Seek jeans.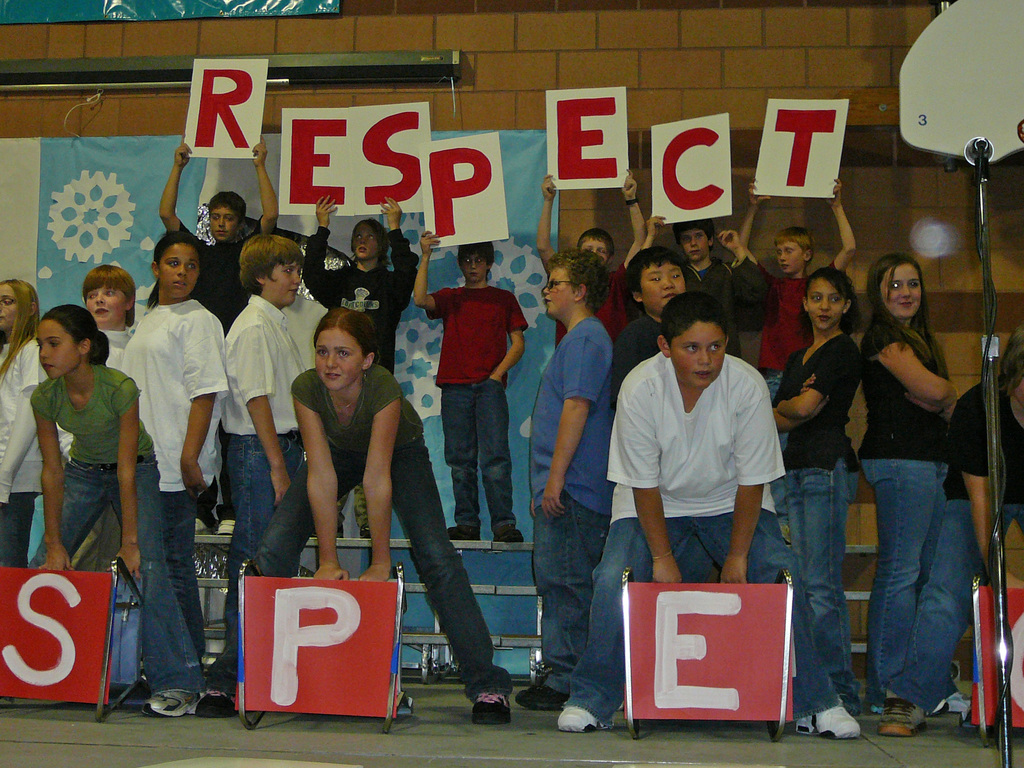
(left=888, top=499, right=1023, bottom=715).
